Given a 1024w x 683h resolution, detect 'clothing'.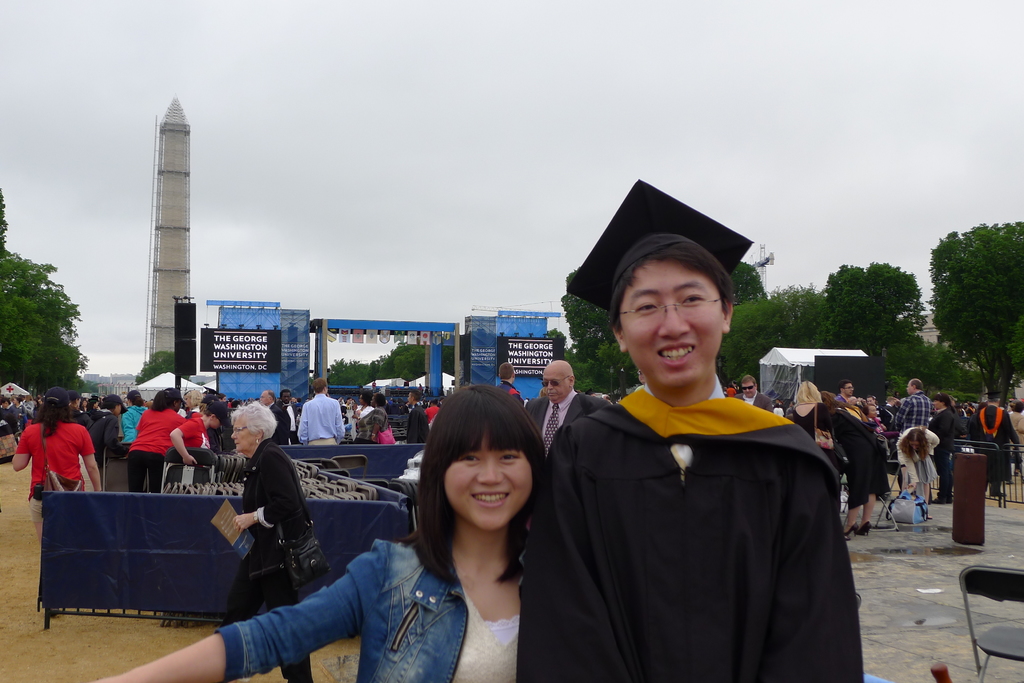
(92, 407, 127, 467).
